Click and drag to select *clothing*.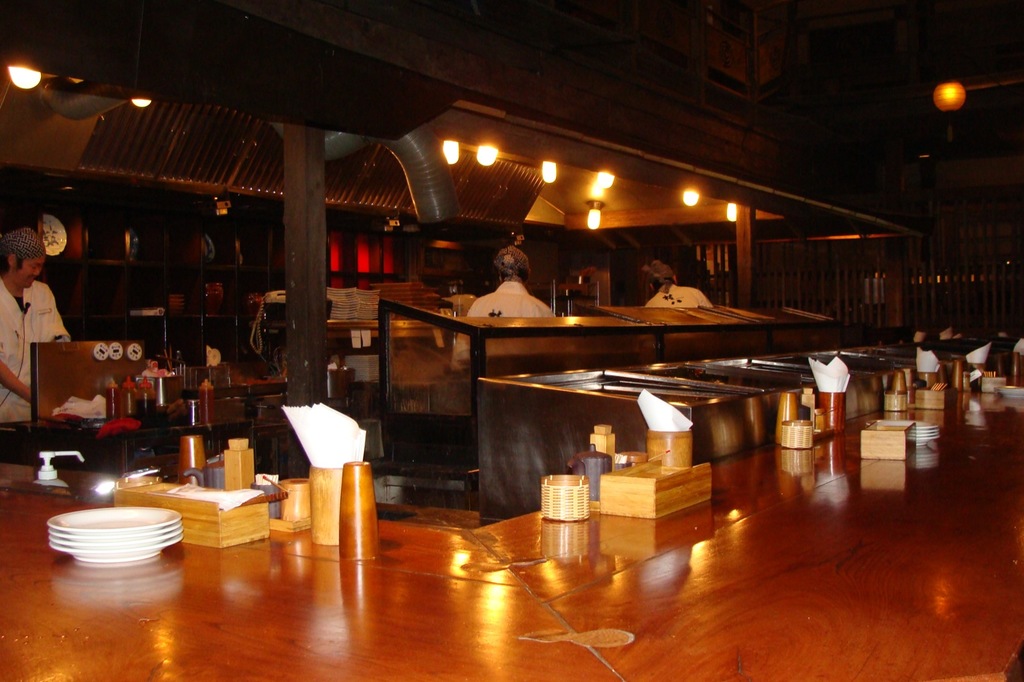
Selection: 452, 281, 564, 370.
